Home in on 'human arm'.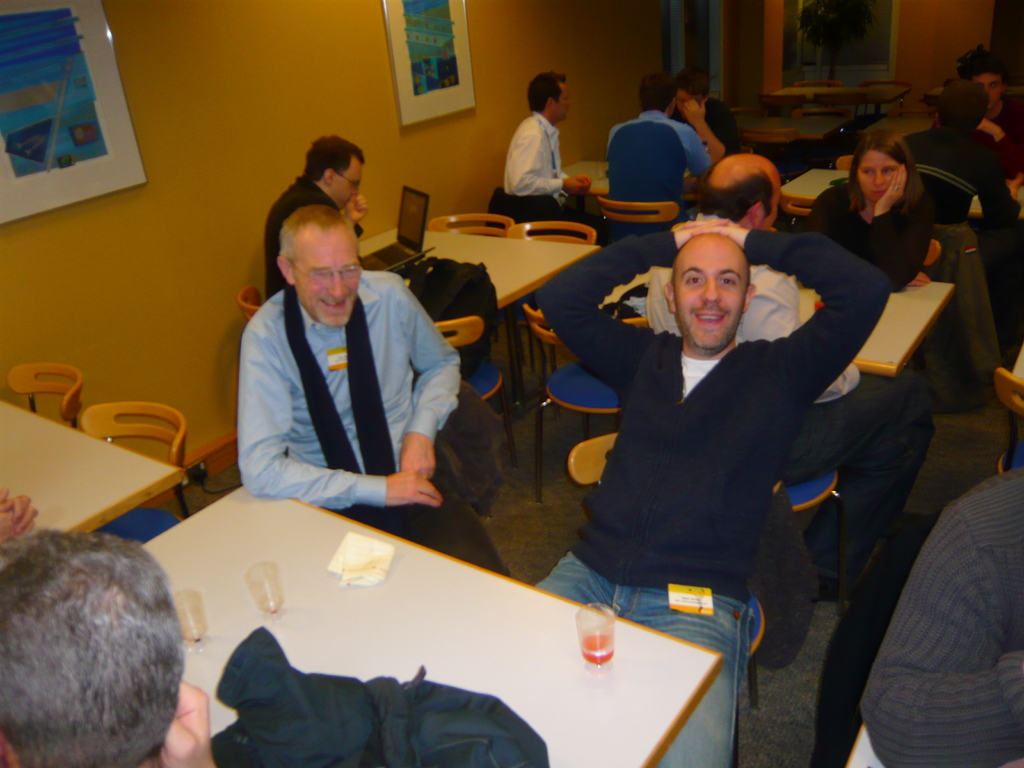
Homed in at x1=0, y1=484, x2=39, y2=544.
